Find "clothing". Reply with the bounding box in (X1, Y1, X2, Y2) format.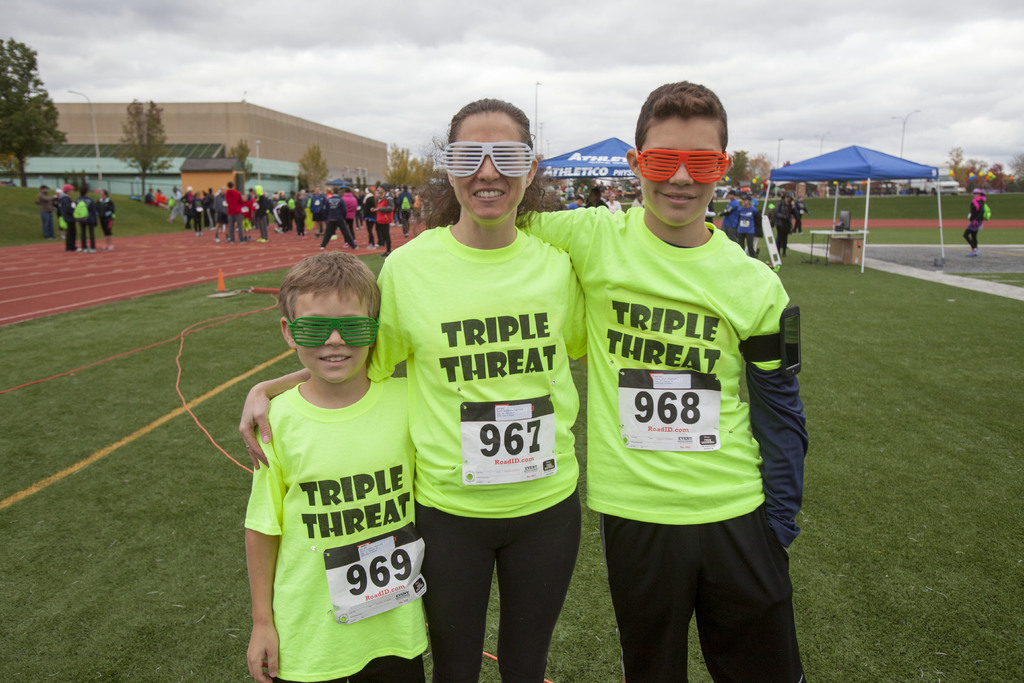
(154, 194, 166, 202).
